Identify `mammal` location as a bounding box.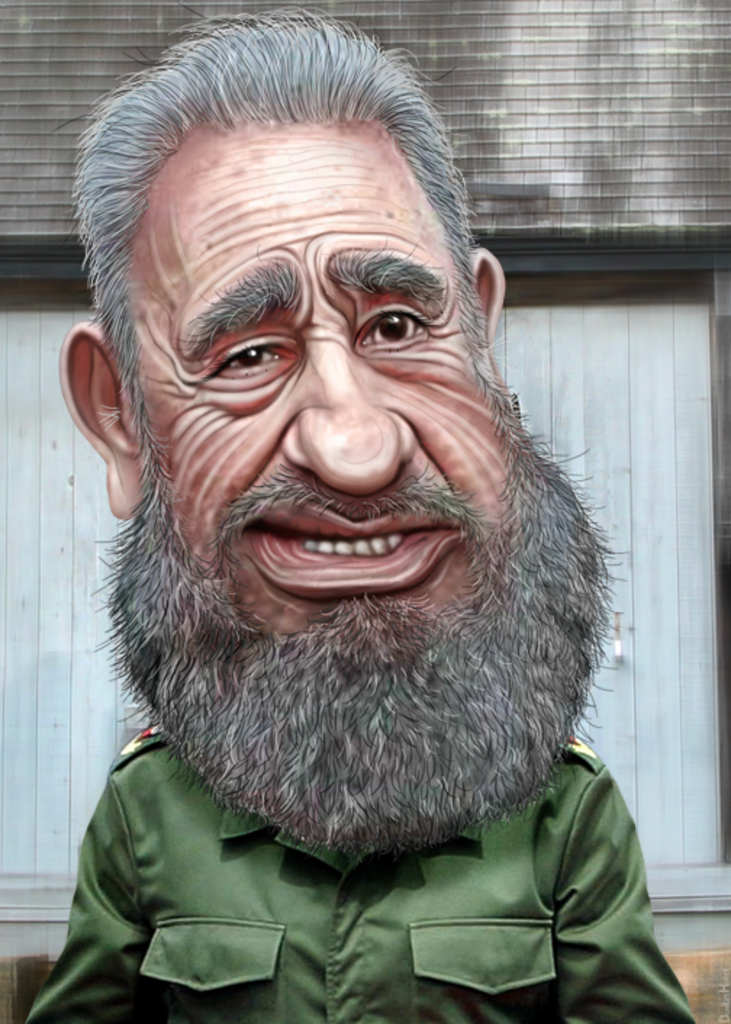
region(17, 3, 703, 1023).
